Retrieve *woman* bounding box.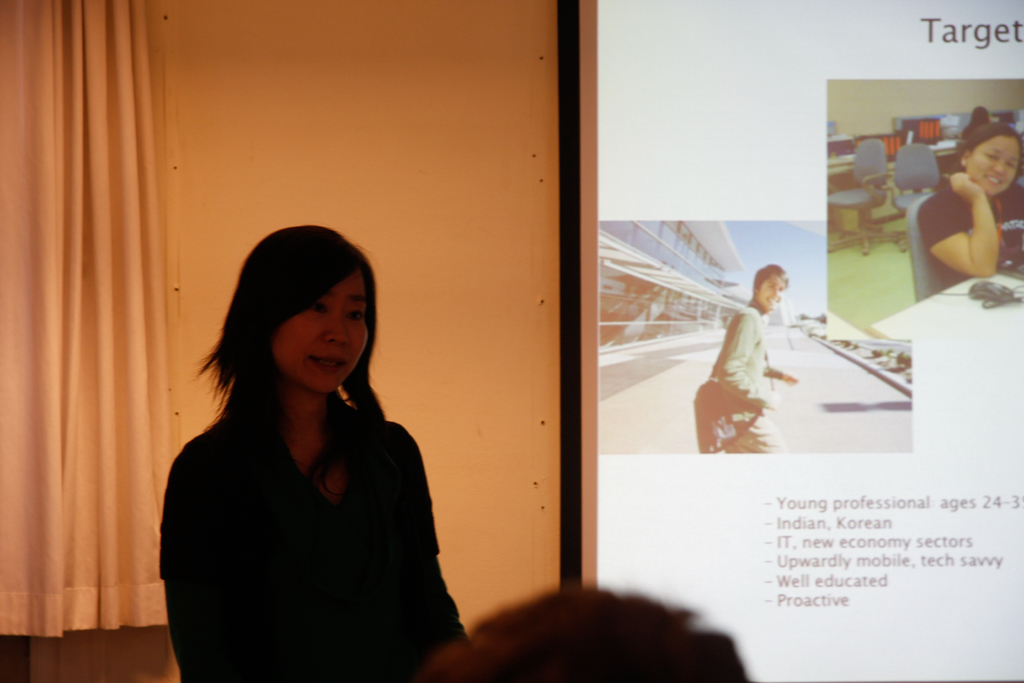
Bounding box: (916,120,1023,302).
